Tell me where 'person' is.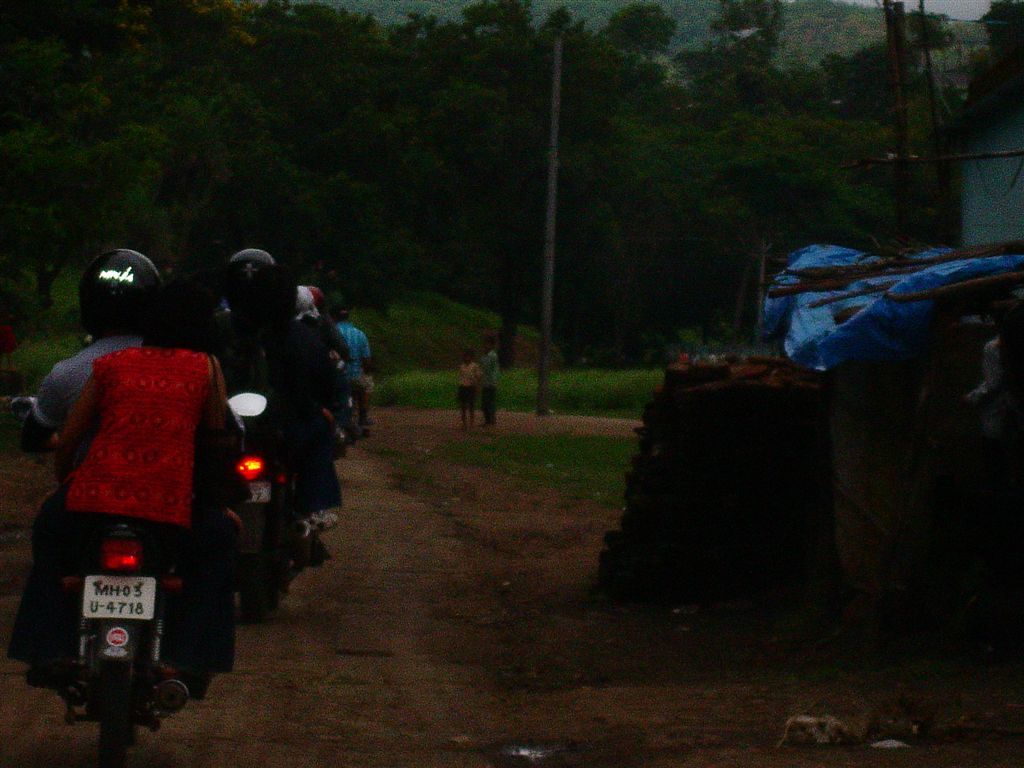
'person' is at 452 345 482 431.
